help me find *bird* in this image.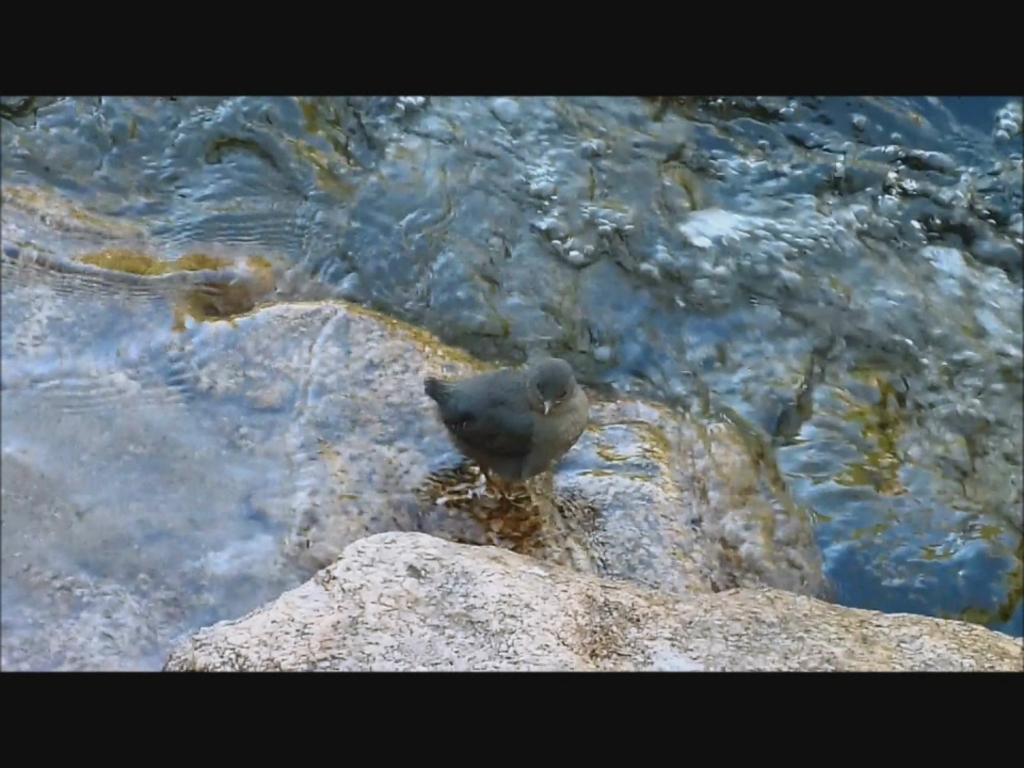
Found it: pyautogui.locateOnScreen(411, 352, 593, 506).
